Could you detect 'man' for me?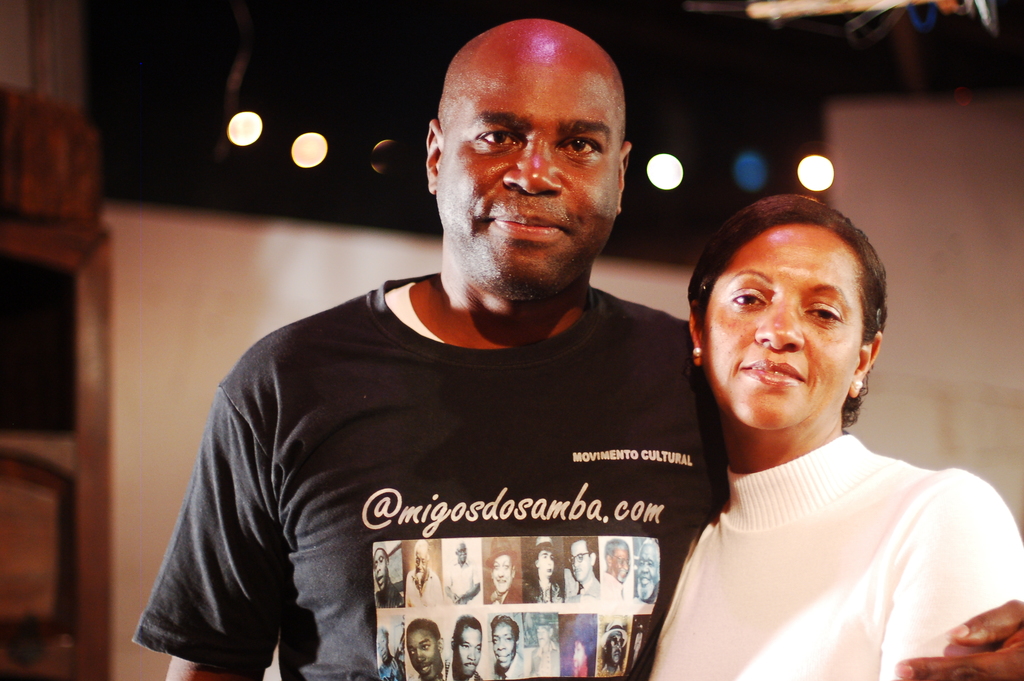
Detection result: locate(488, 614, 524, 680).
